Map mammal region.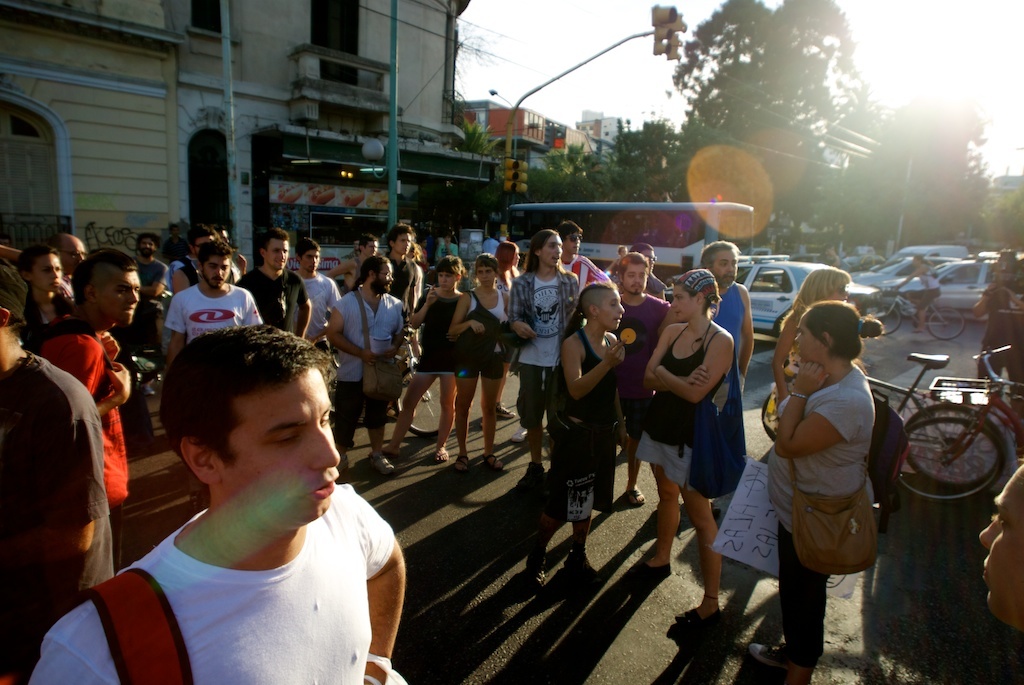
Mapped to bbox(977, 241, 1023, 416).
